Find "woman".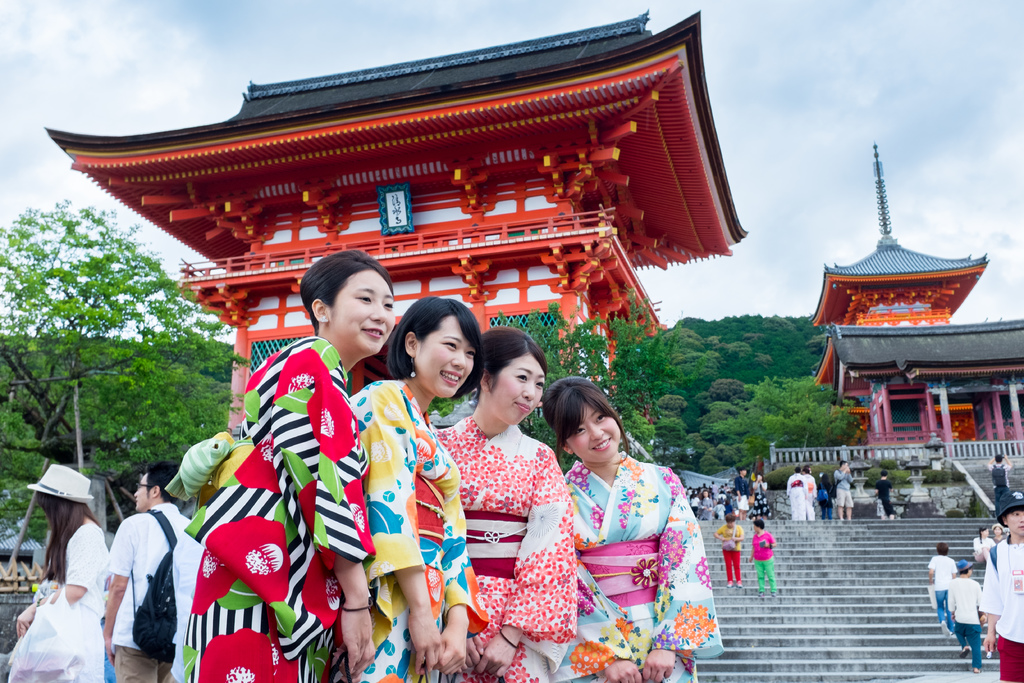
x1=184, y1=248, x2=396, y2=682.
